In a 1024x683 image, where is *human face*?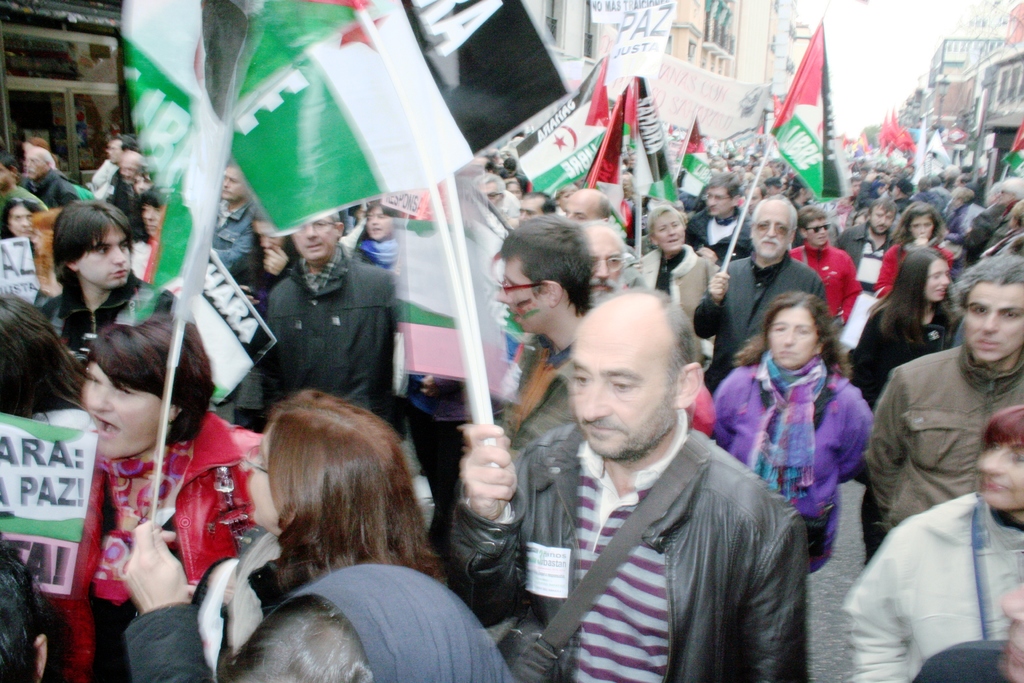
left=24, top=147, right=50, bottom=181.
